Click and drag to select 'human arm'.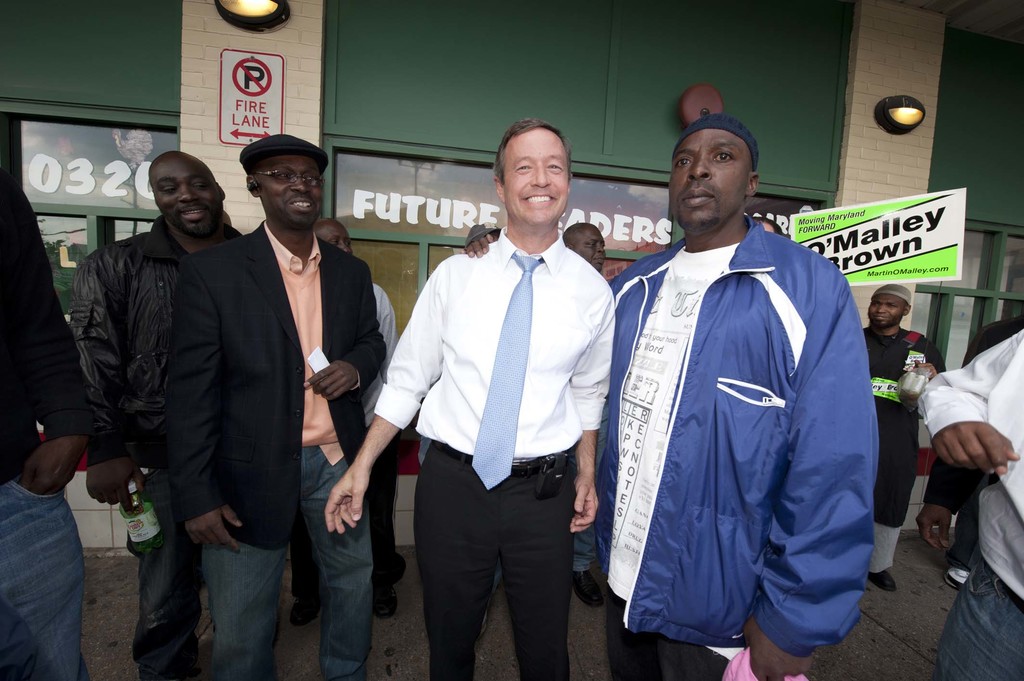
Selection: <box>326,257,447,530</box>.
